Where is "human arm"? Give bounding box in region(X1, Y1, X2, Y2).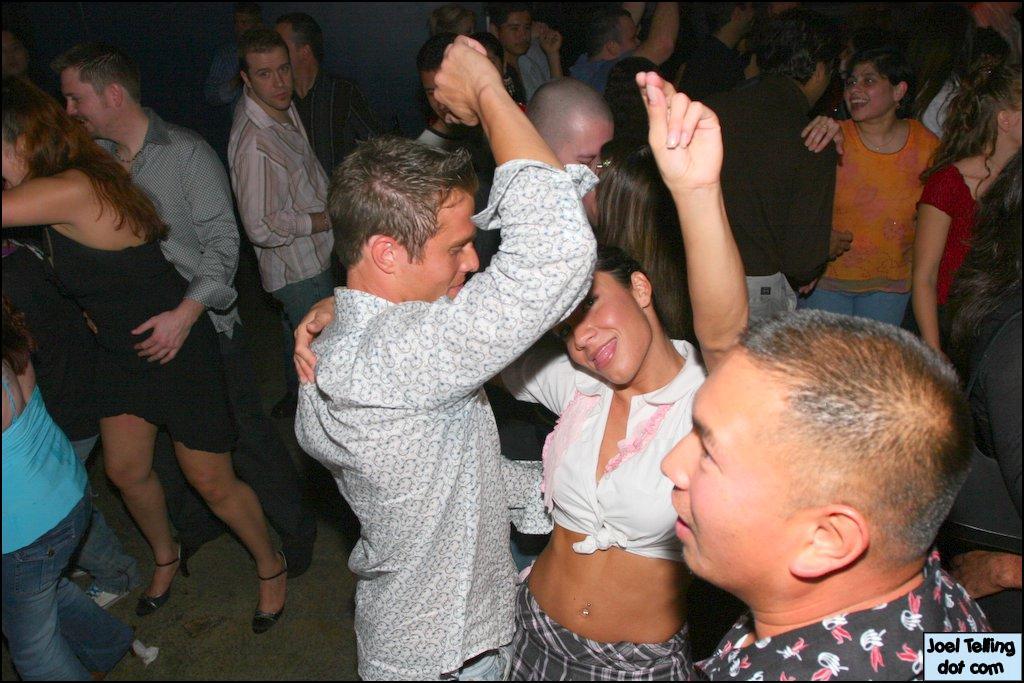
region(0, 169, 94, 232).
